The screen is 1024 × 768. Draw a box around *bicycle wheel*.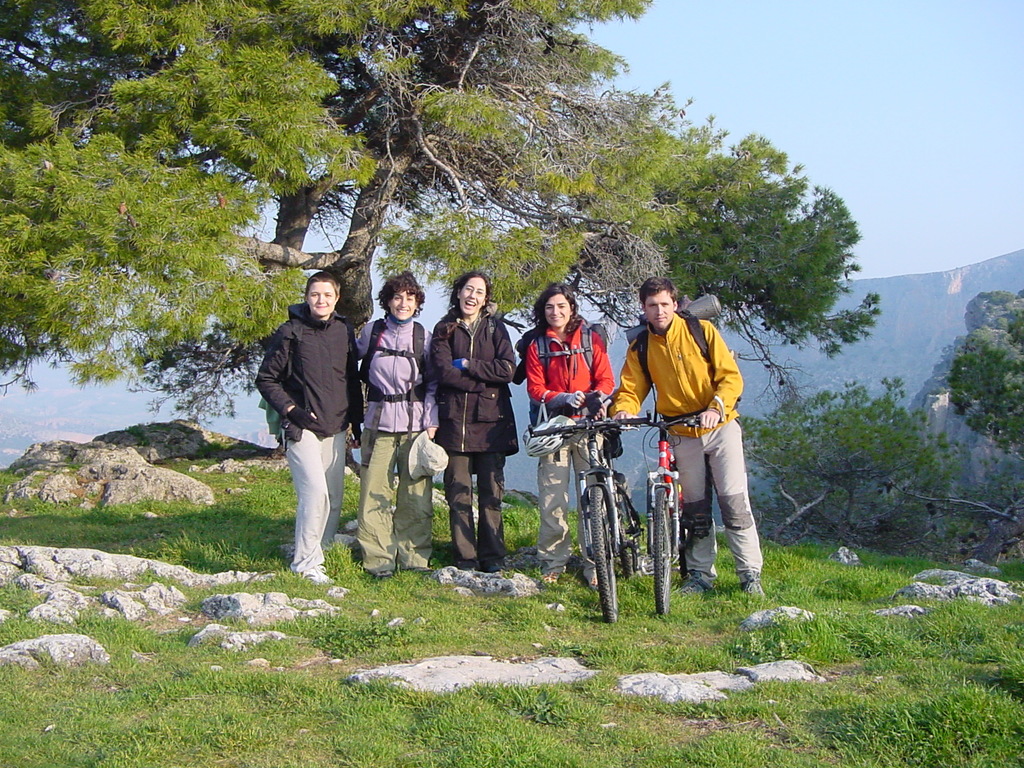
box(649, 485, 671, 615).
